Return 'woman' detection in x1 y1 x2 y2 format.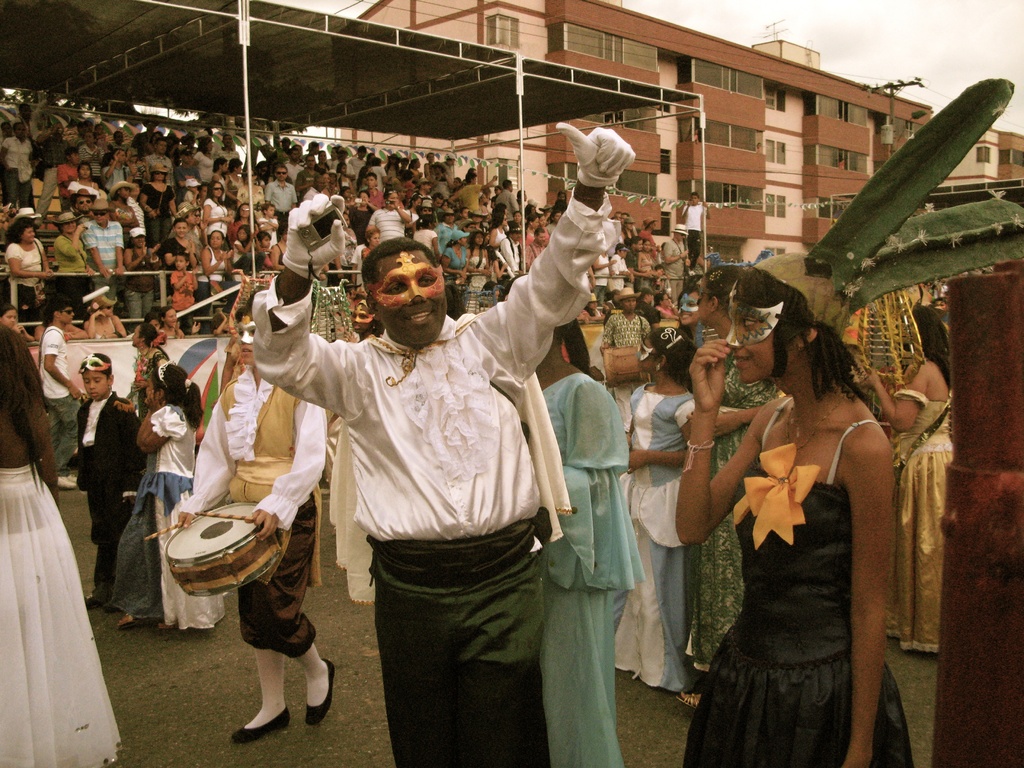
399 170 417 195.
